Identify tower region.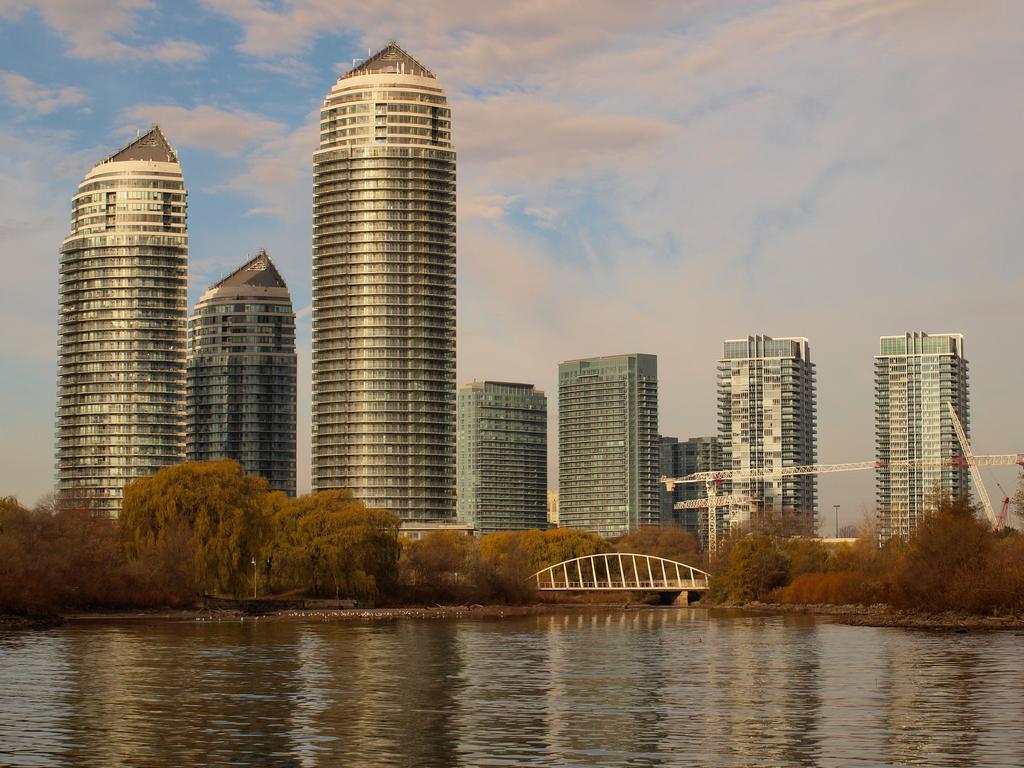
Region: (left=45, top=119, right=189, bottom=533).
